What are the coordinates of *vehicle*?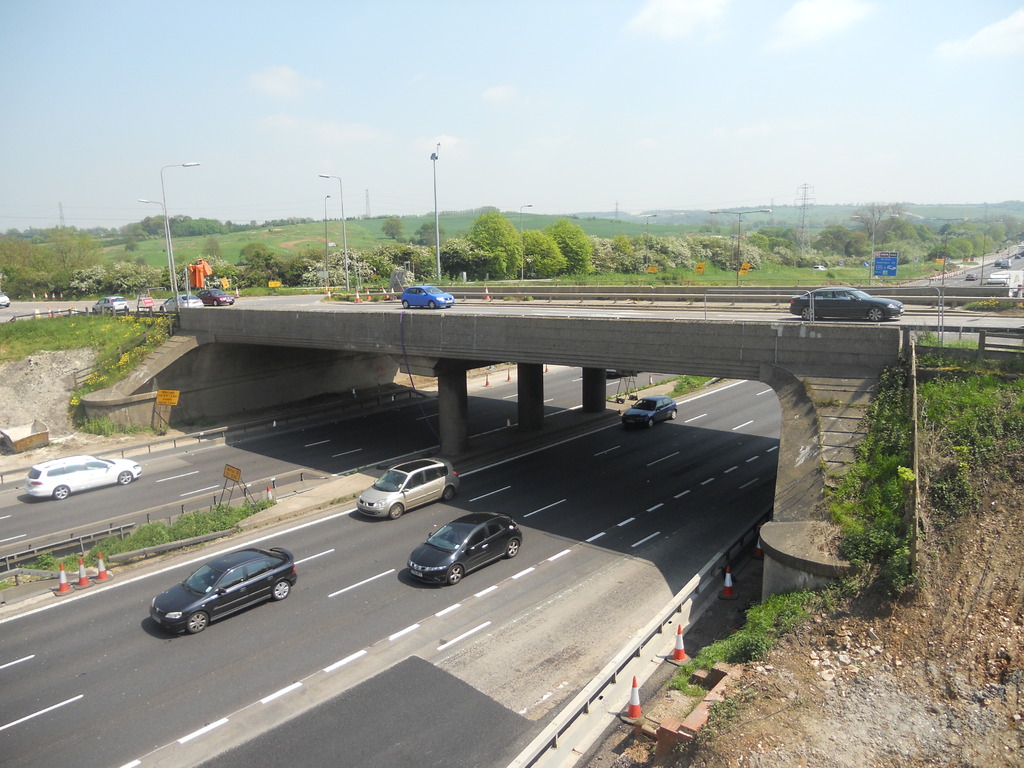
locate(150, 547, 298, 630).
